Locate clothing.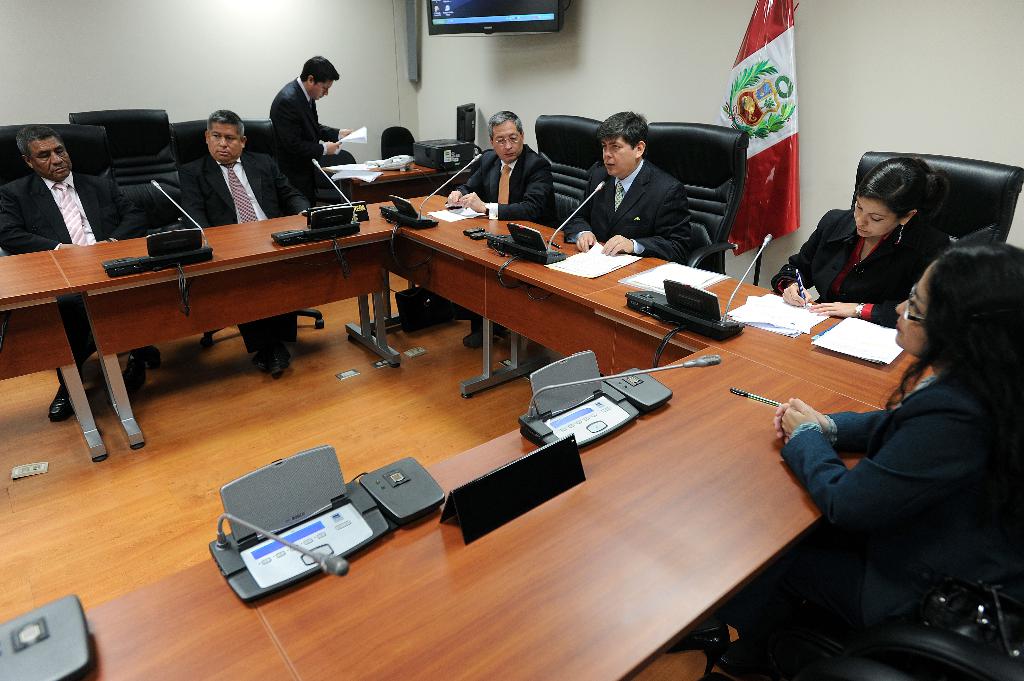
Bounding box: left=275, top=72, right=338, bottom=154.
